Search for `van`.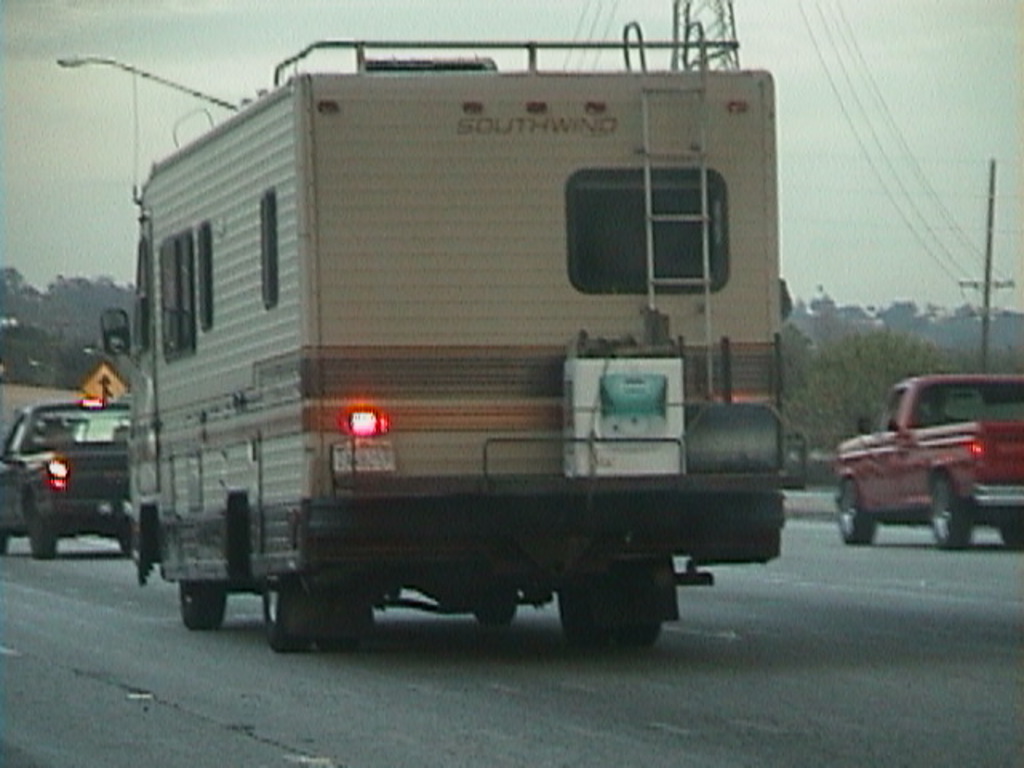
Found at (left=98, top=16, right=792, bottom=654).
